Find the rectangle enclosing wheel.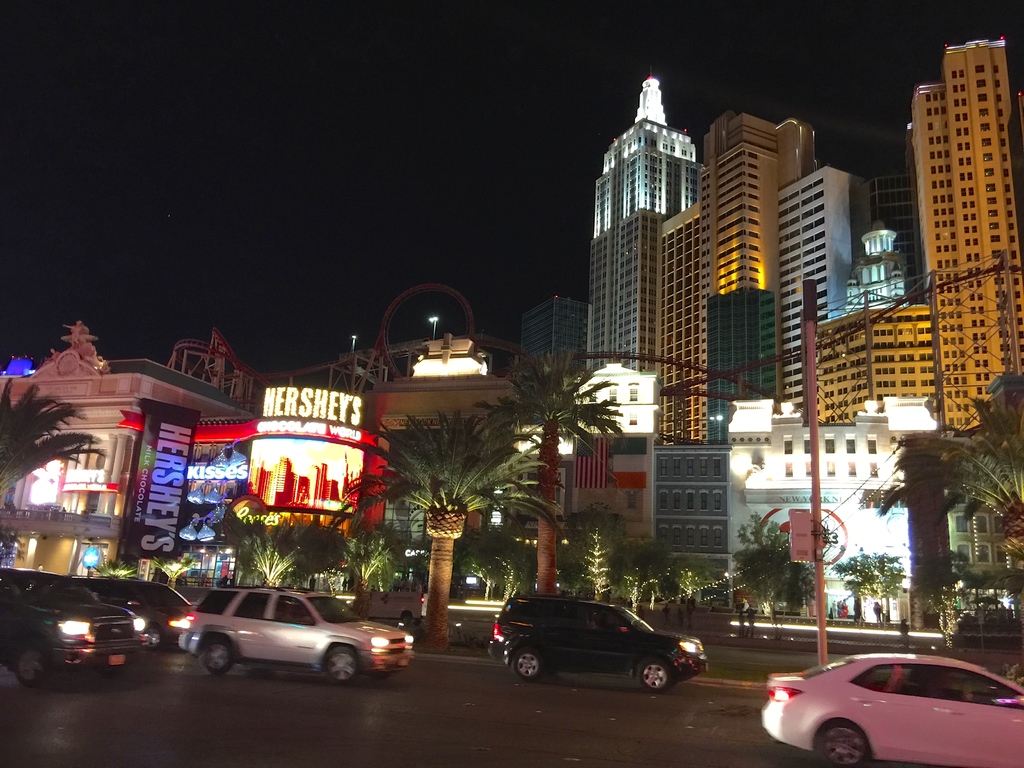
x1=201, y1=636, x2=237, y2=679.
